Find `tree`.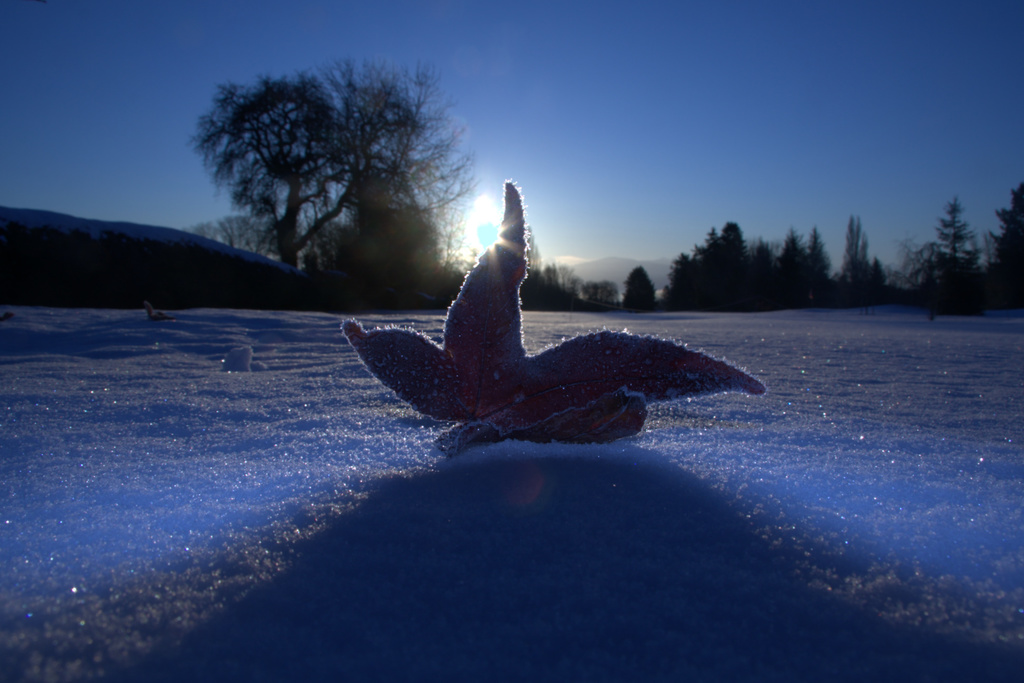
x1=620, y1=261, x2=657, y2=313.
